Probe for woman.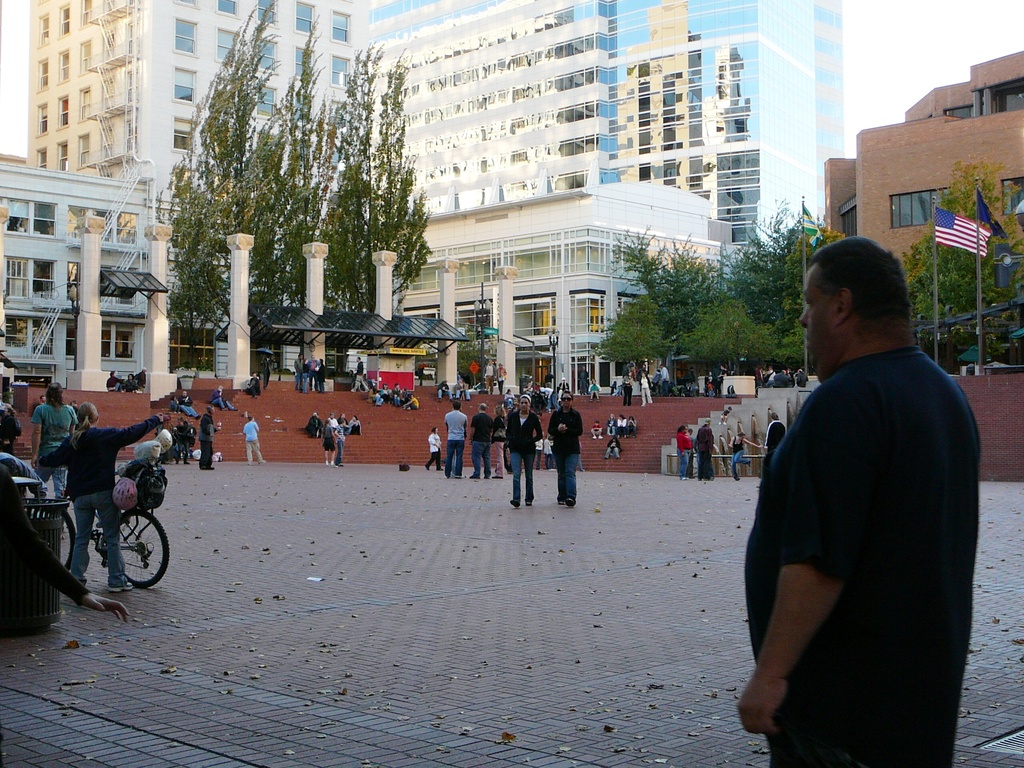
Probe result: box=[506, 394, 546, 508].
